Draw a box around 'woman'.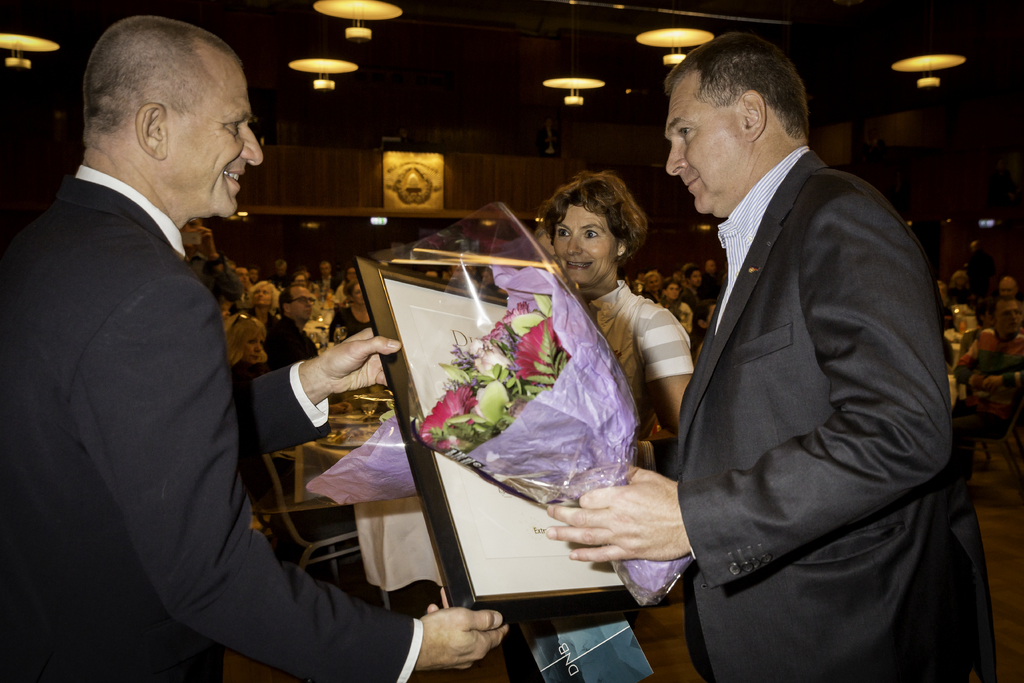
bbox(216, 306, 278, 390).
